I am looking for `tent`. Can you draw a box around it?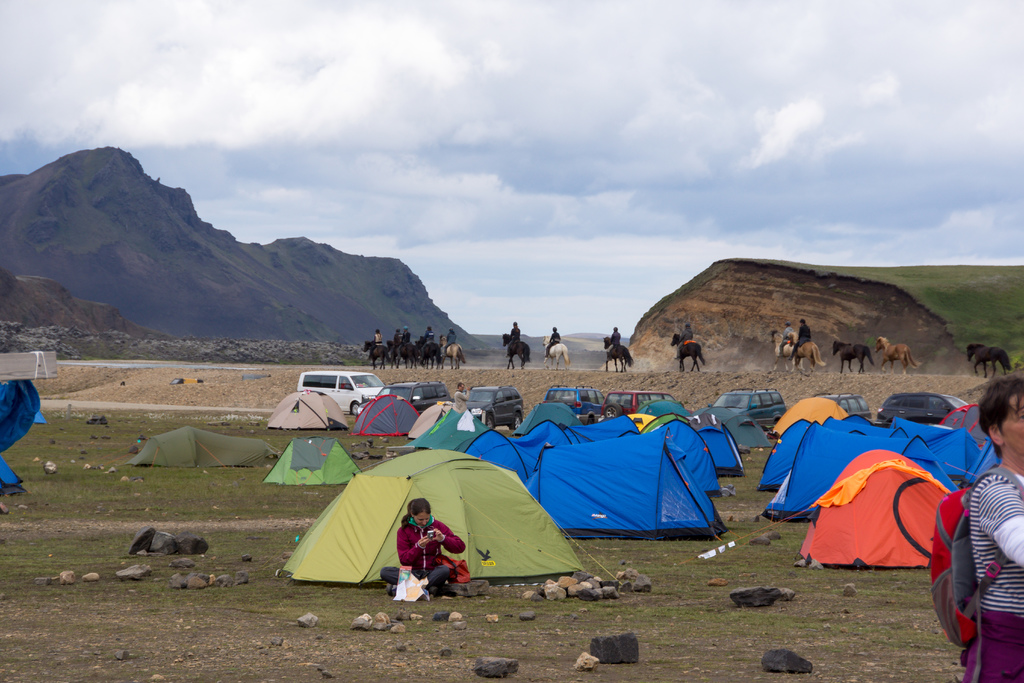
Sure, the bounding box is (108, 423, 307, 460).
